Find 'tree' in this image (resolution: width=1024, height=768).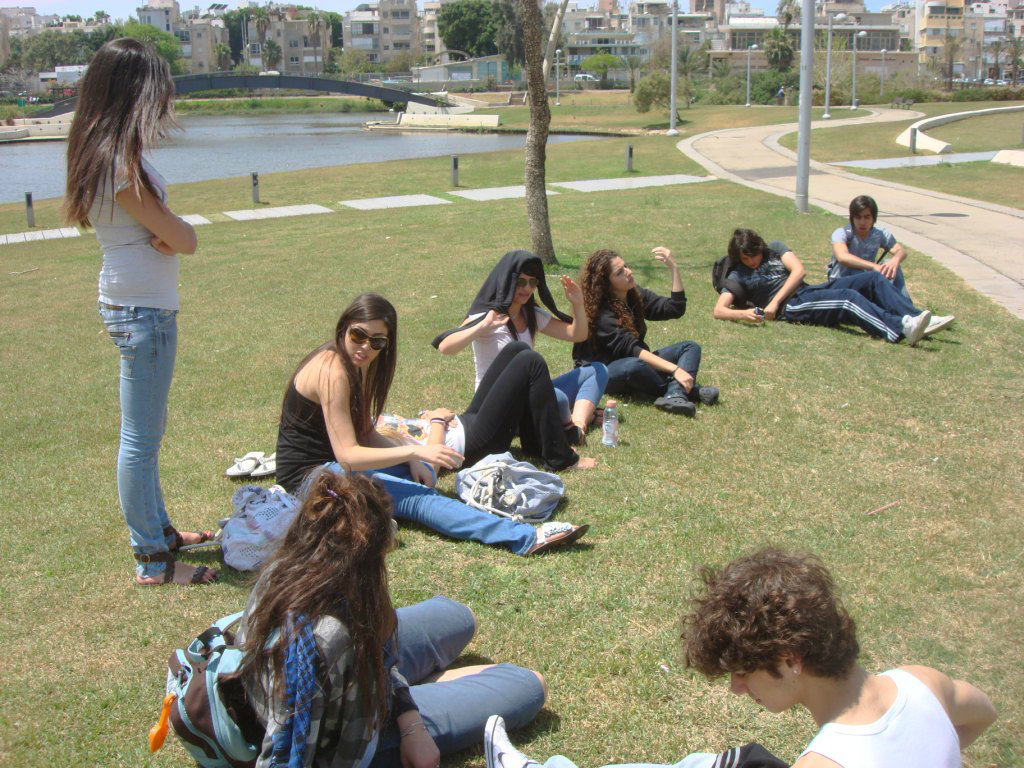
x1=692 y1=50 x2=712 y2=94.
